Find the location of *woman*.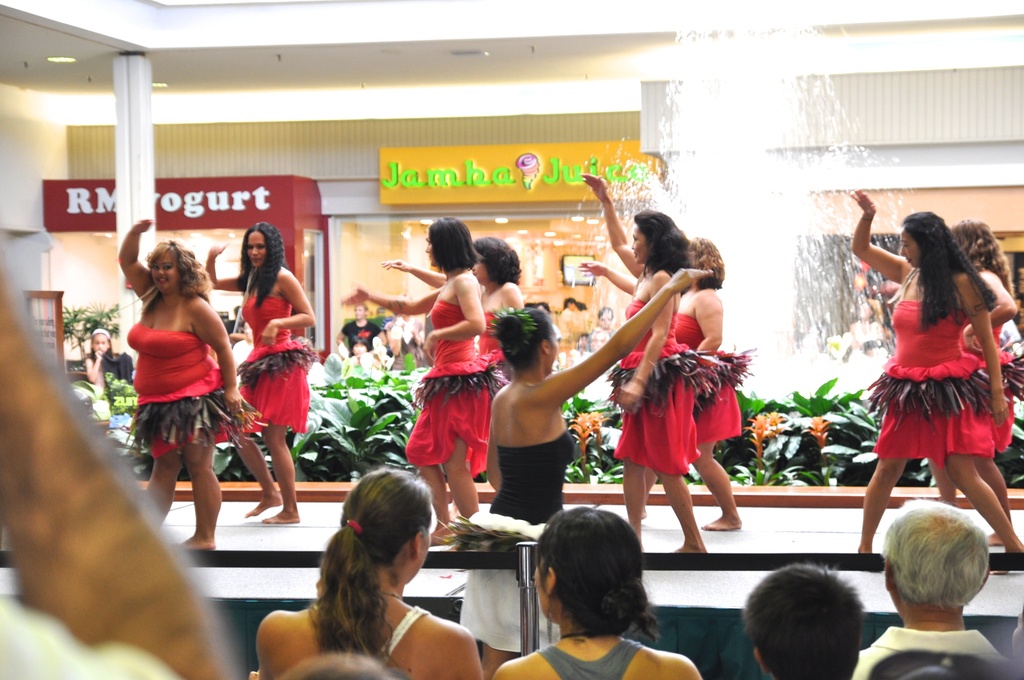
Location: x1=250 y1=469 x2=477 y2=679.
